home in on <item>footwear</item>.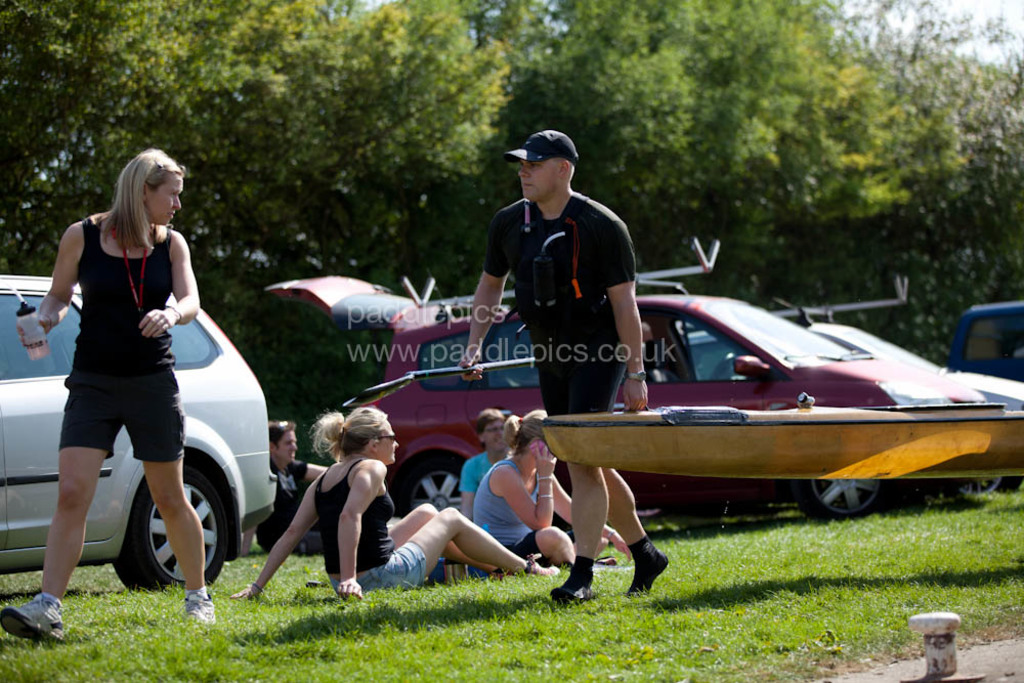
Homed in at {"x1": 621, "y1": 554, "x2": 667, "y2": 591}.
